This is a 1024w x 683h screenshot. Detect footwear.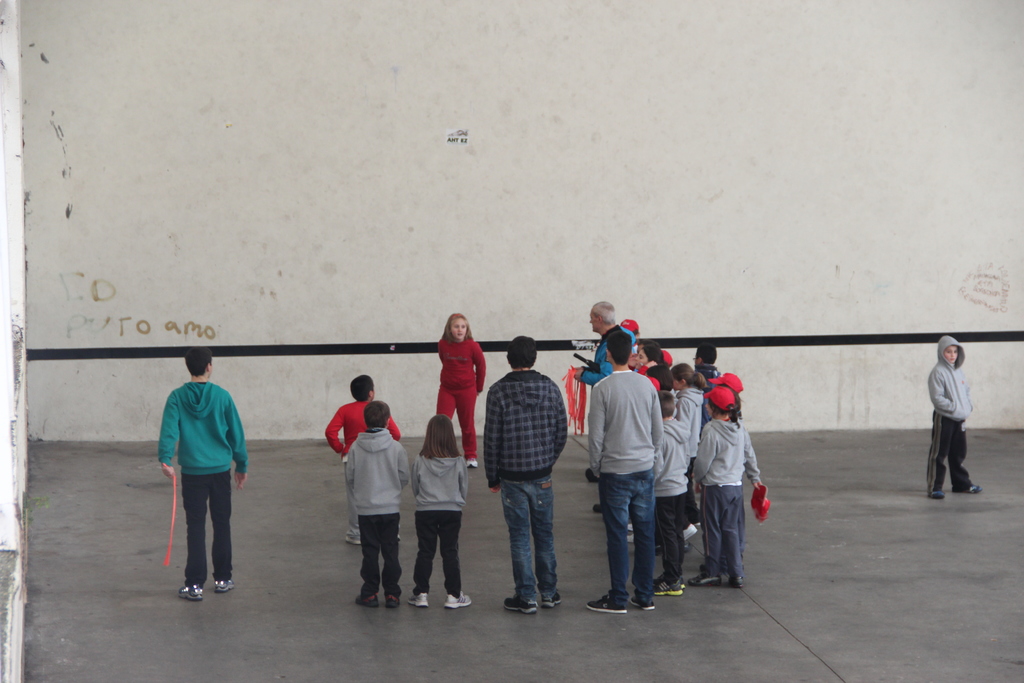
(593, 502, 607, 515).
